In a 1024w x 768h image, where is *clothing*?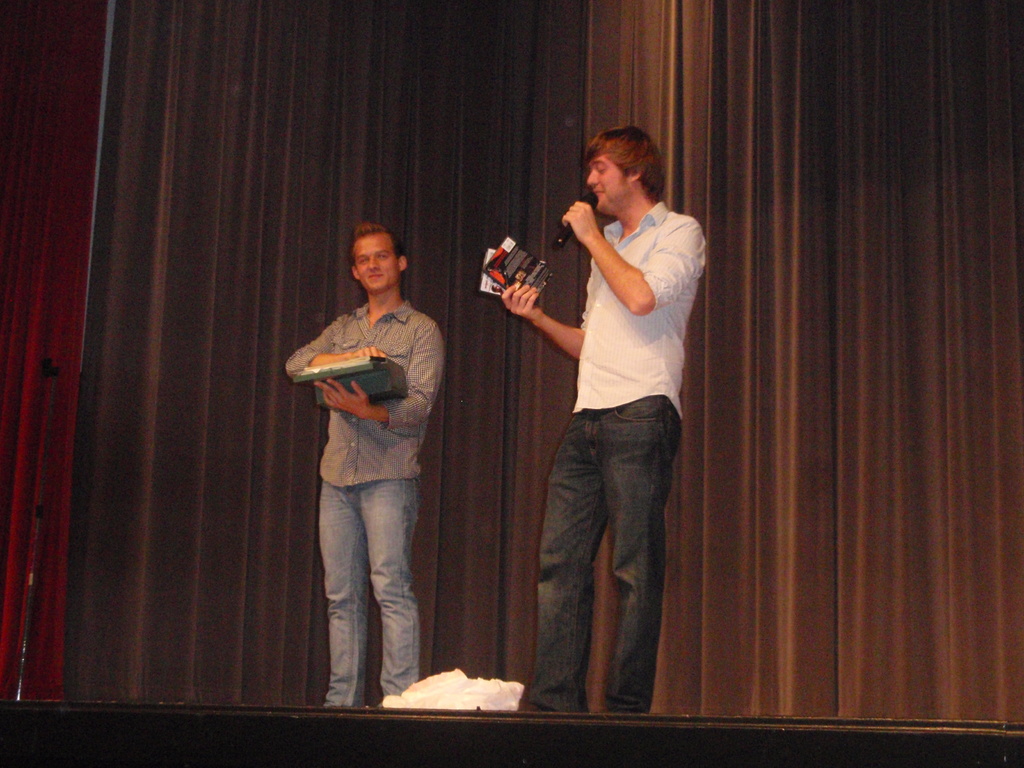
[left=522, top=139, right=703, bottom=696].
